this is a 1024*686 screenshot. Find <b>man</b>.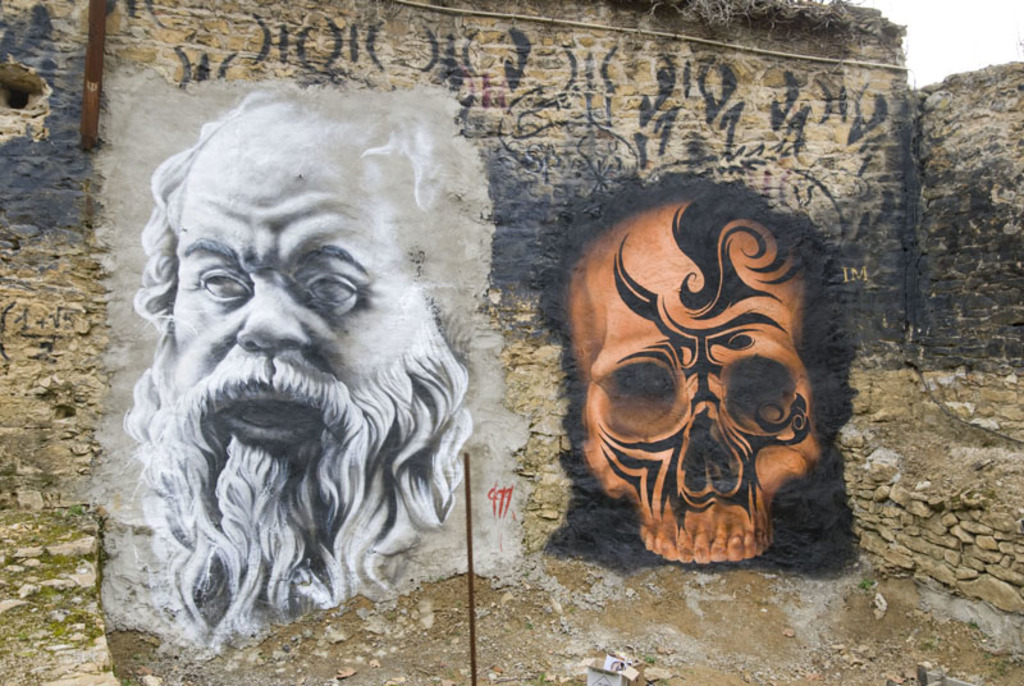
Bounding box: BBox(100, 78, 497, 663).
